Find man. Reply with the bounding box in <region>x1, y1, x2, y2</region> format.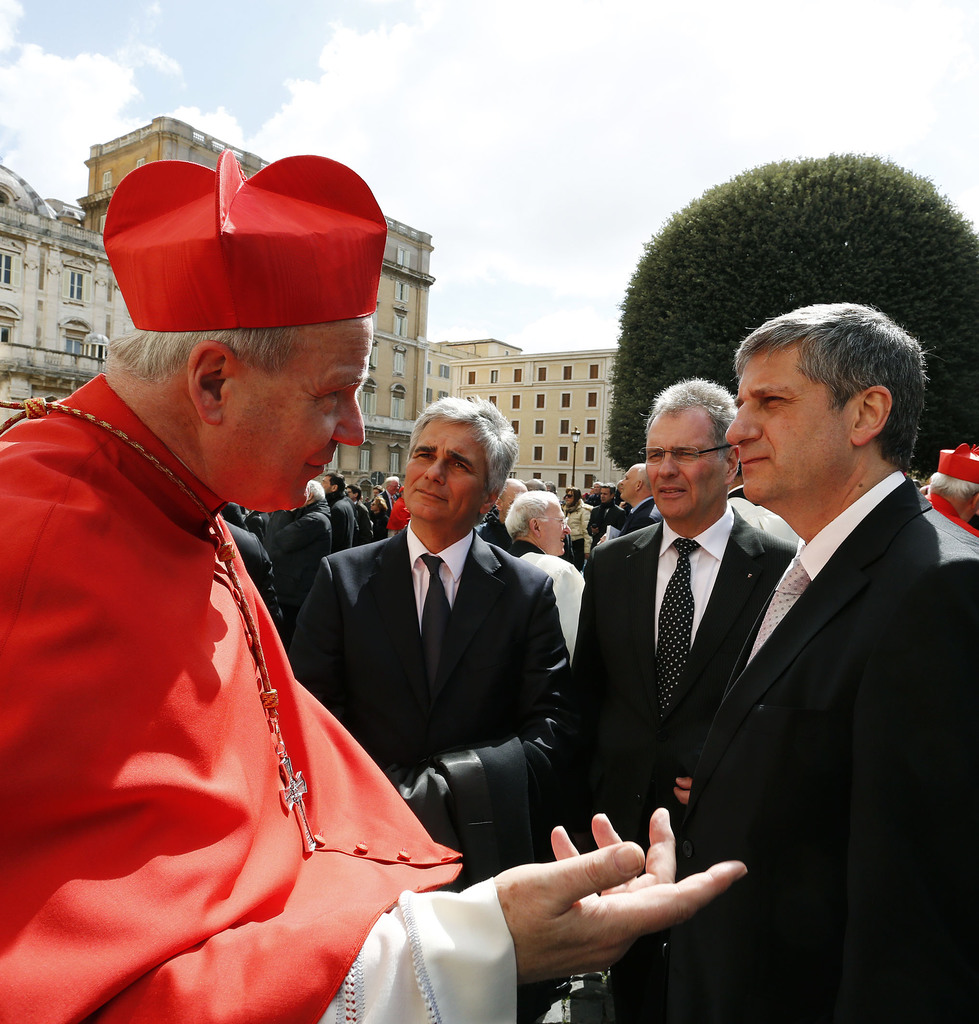
<region>618, 464, 667, 540</region>.
